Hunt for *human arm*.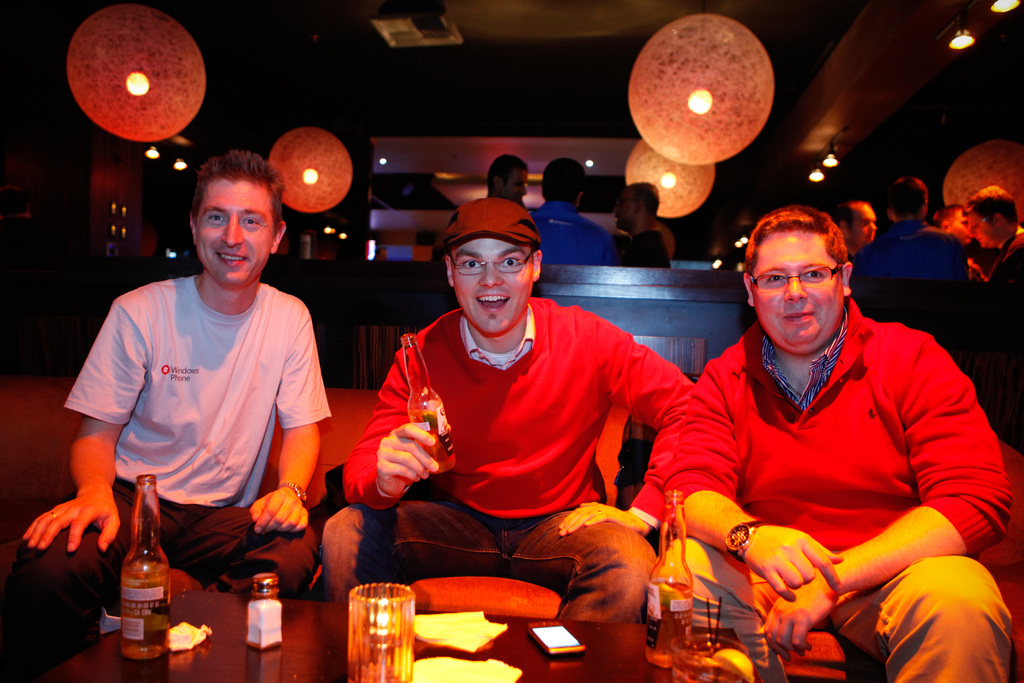
Hunted down at BBox(356, 382, 463, 545).
